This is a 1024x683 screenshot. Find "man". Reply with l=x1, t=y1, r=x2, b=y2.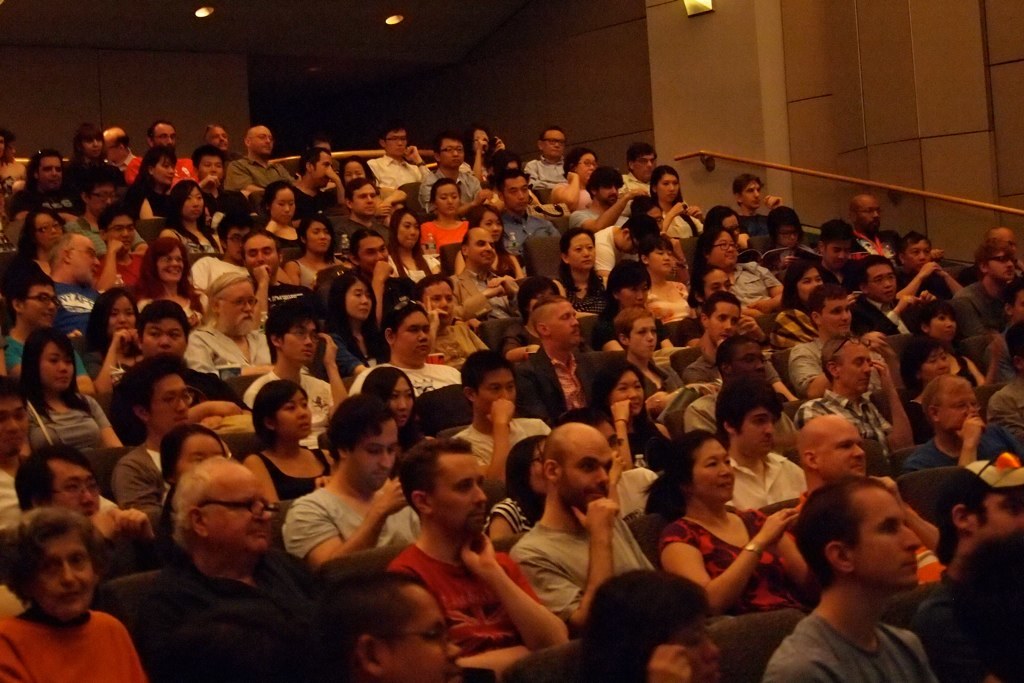
l=82, t=210, r=159, b=308.
